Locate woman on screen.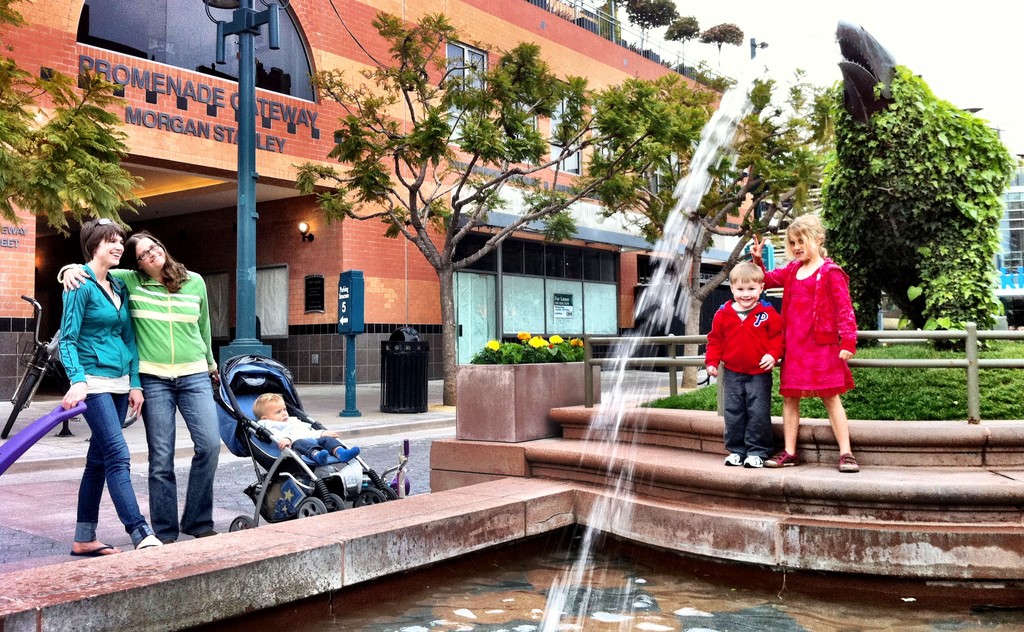
On screen at crop(56, 233, 220, 544).
